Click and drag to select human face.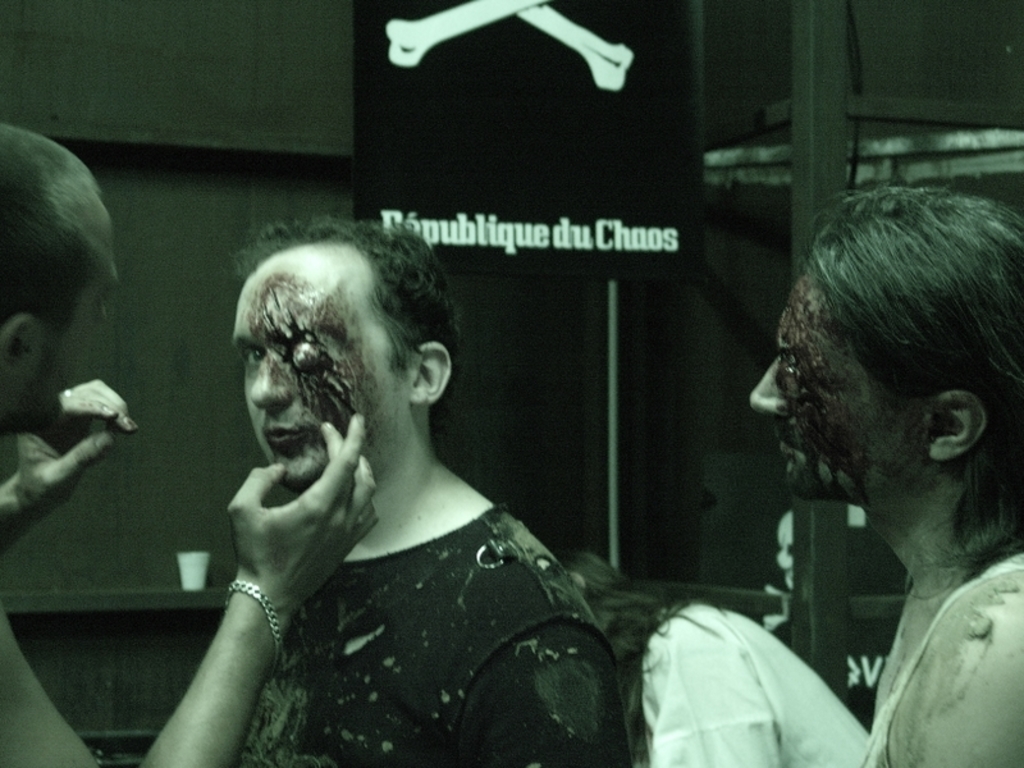
Selection: (746, 261, 931, 502).
